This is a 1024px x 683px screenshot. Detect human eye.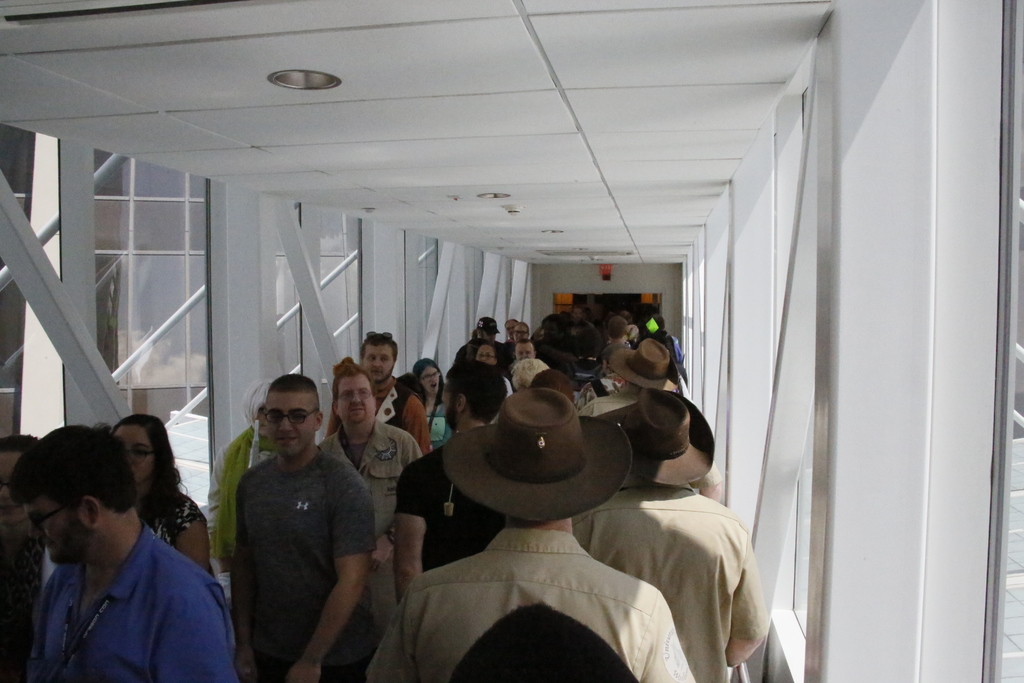
[367,350,374,363].
